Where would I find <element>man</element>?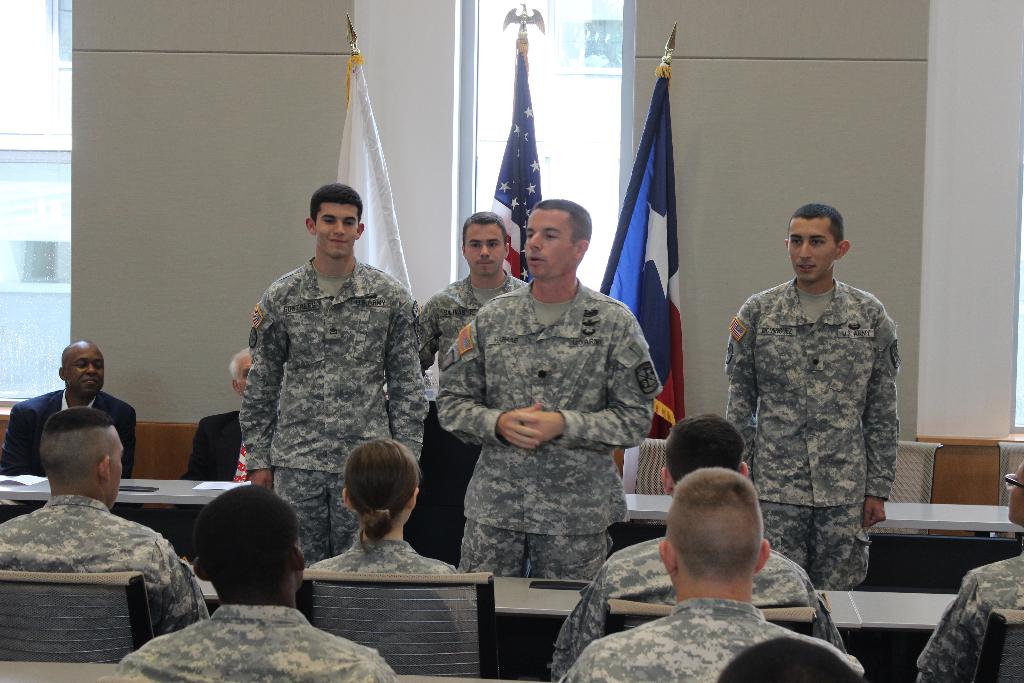
At [x1=97, y1=478, x2=398, y2=682].
